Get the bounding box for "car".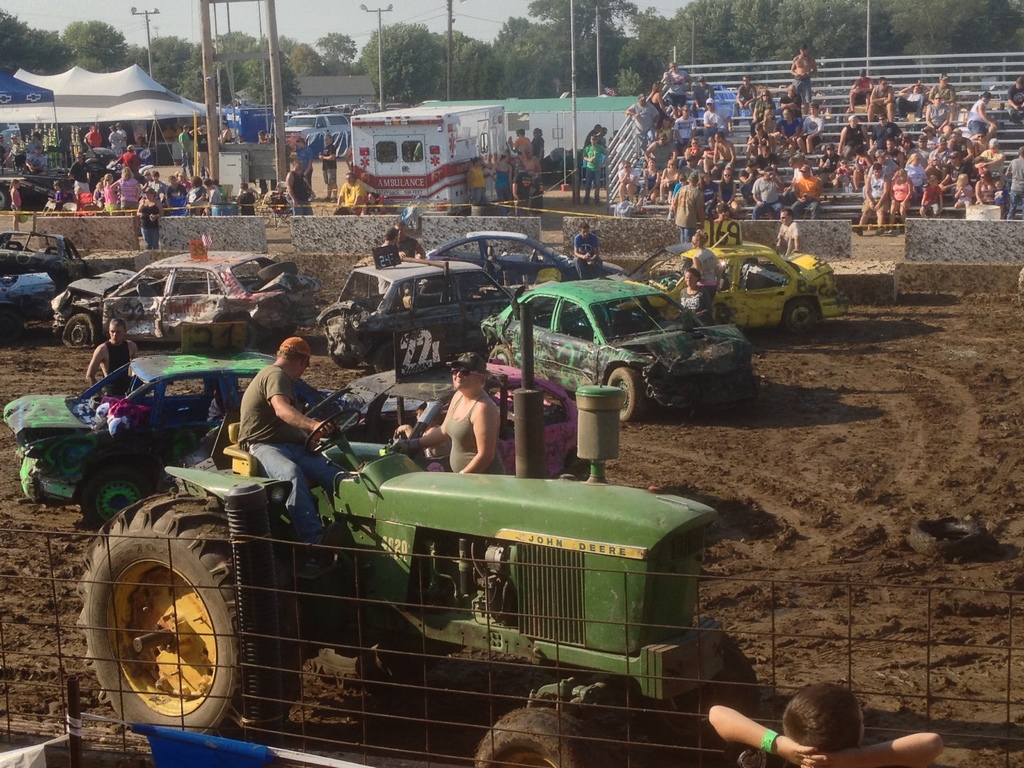
detection(420, 235, 620, 286).
